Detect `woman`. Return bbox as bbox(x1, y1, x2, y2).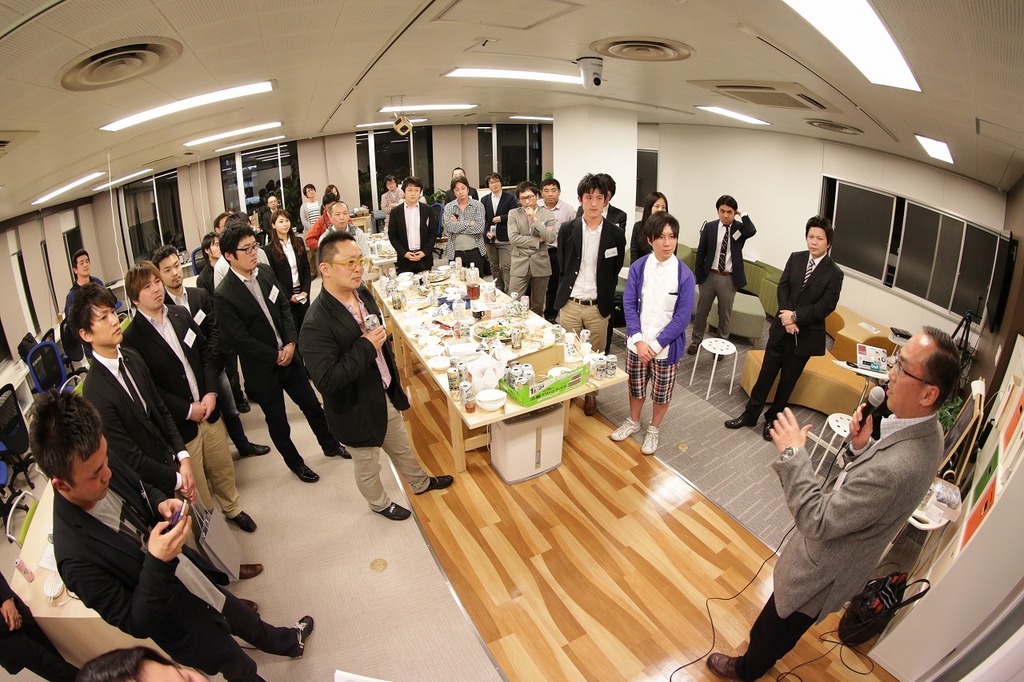
bbox(261, 209, 310, 330).
